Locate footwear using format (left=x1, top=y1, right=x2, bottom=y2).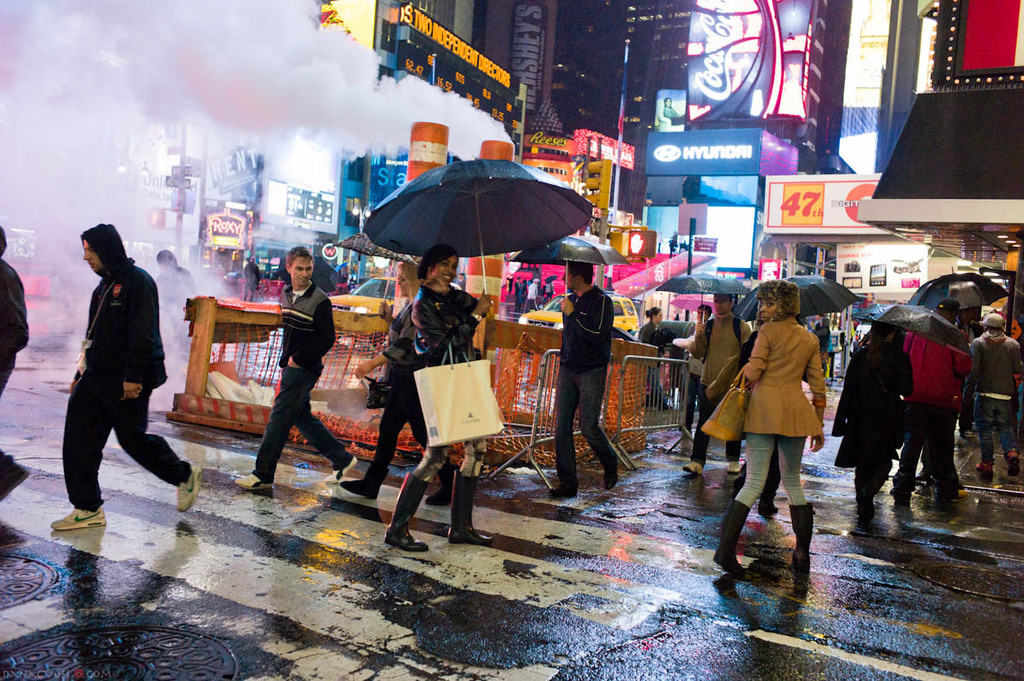
(left=387, top=471, right=428, bottom=554).
